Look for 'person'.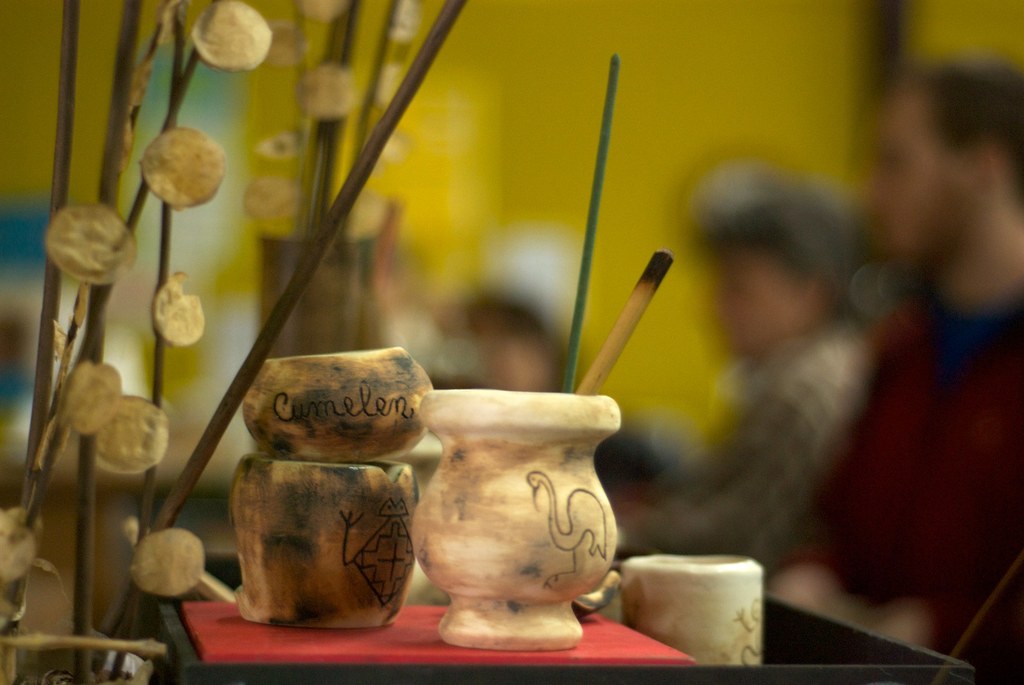
Found: 763 51 1023 684.
